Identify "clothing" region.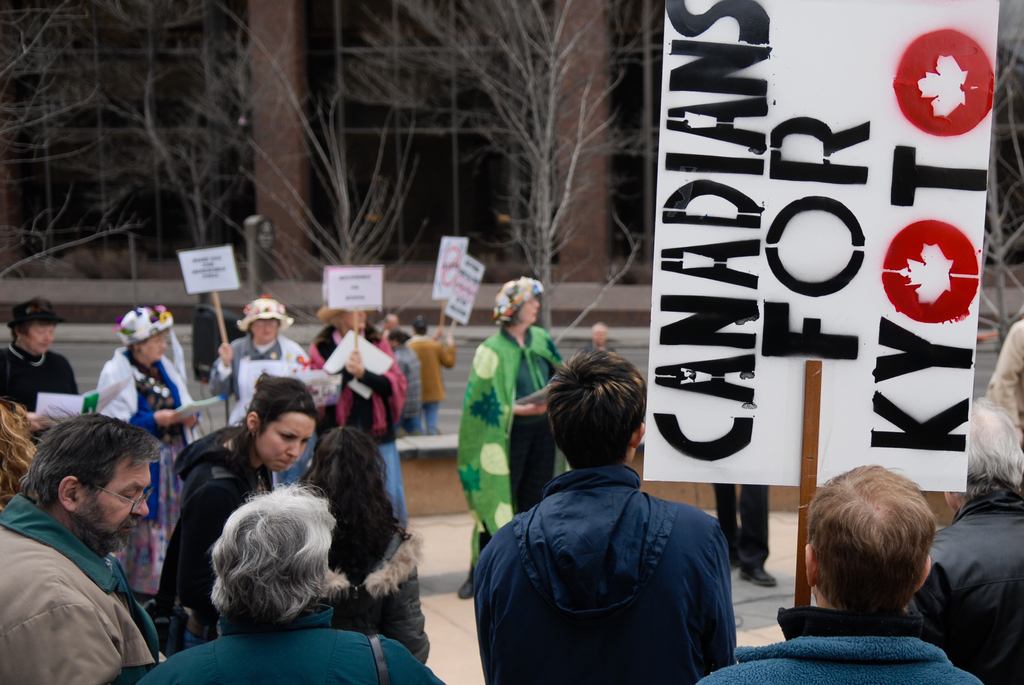
Region: crop(99, 343, 196, 597).
